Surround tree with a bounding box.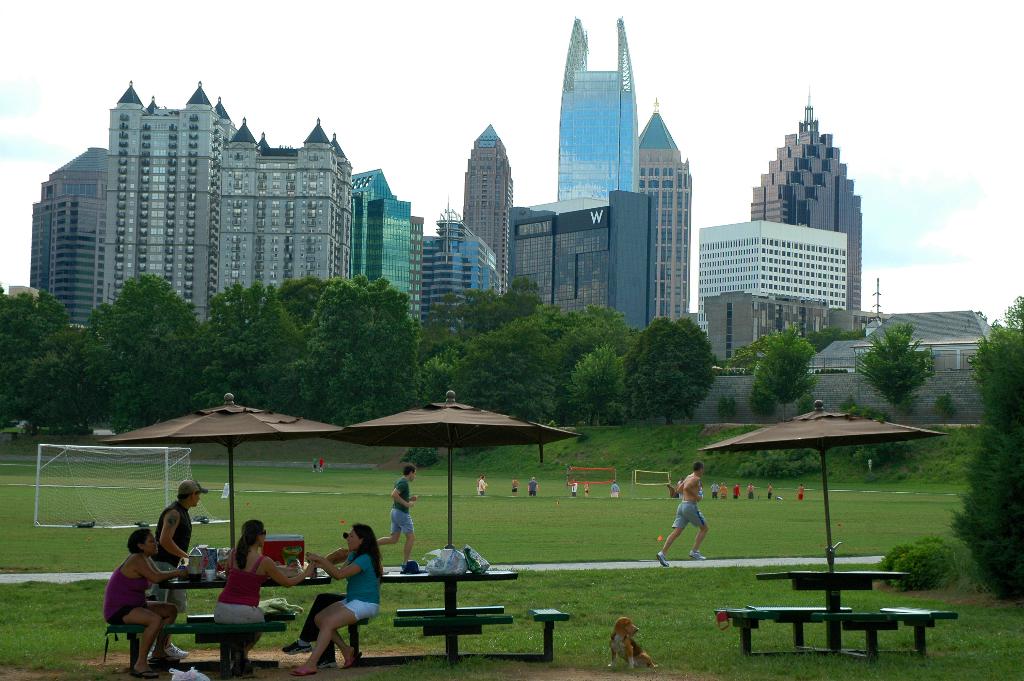
l=850, t=317, r=929, b=420.
